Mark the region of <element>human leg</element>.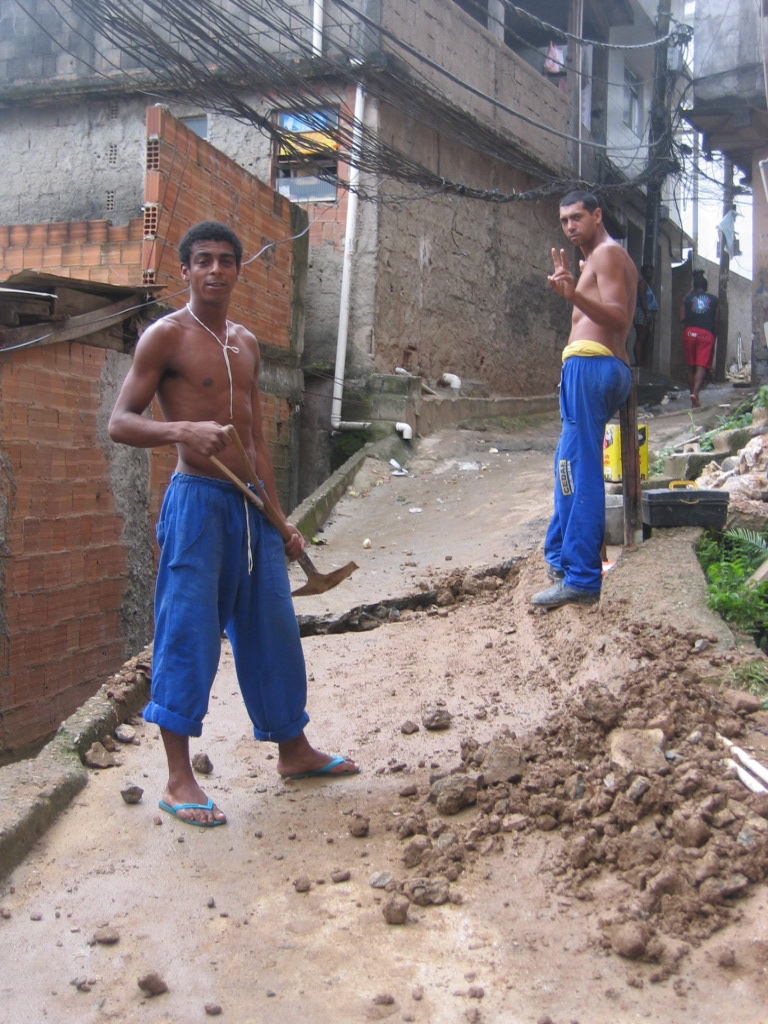
Region: [252, 479, 358, 776].
